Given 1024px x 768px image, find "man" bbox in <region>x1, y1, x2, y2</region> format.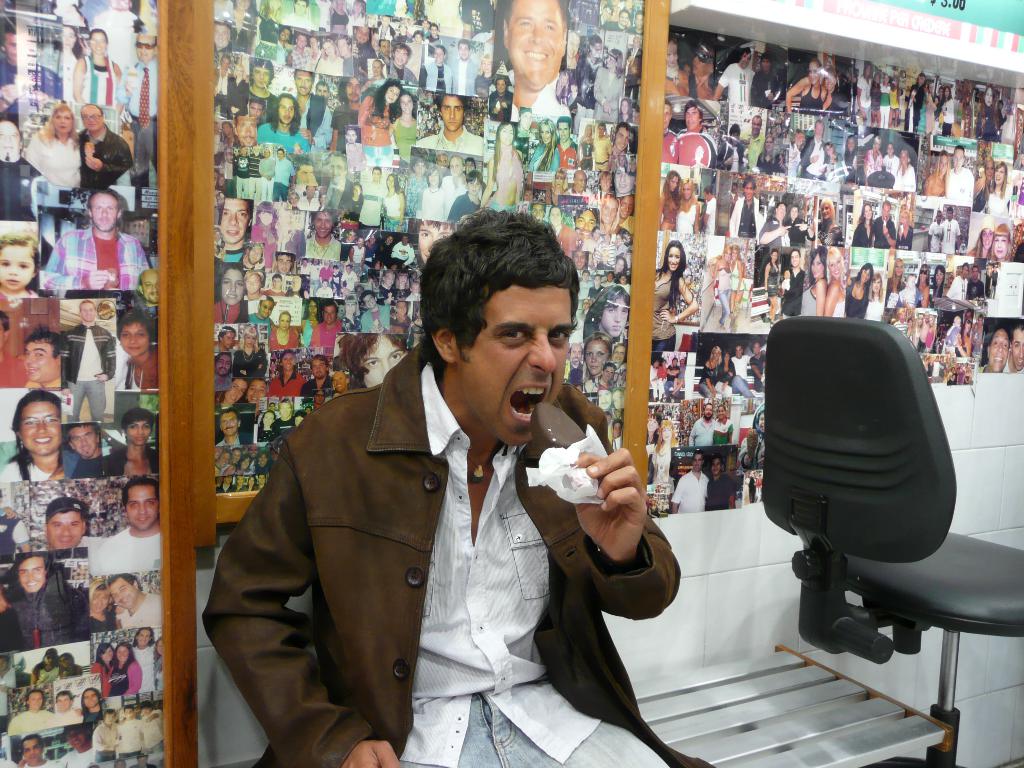
<region>88, 704, 121, 760</region>.
